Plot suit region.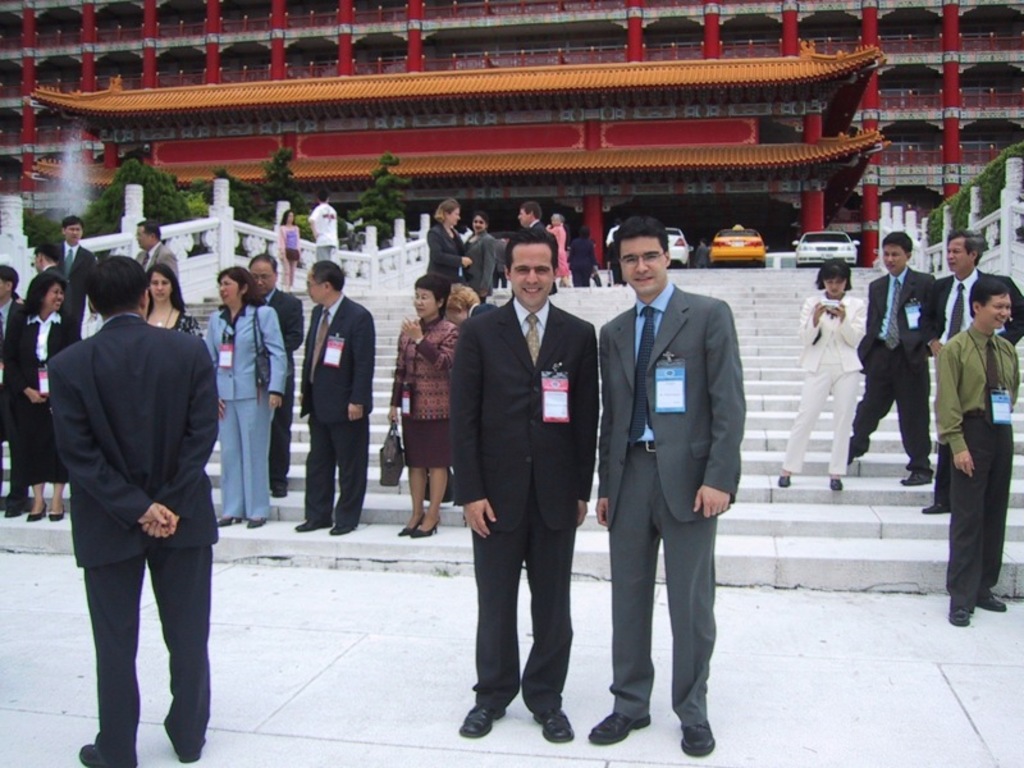
Plotted at (471,234,497,291).
